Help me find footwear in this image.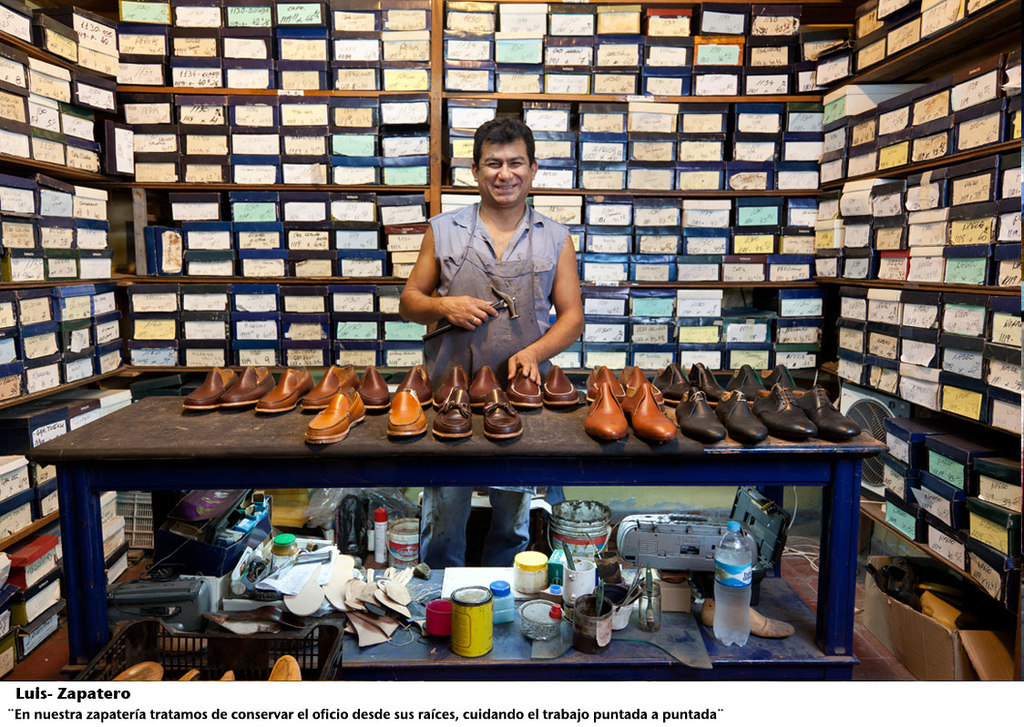
Found it: [622, 382, 676, 440].
